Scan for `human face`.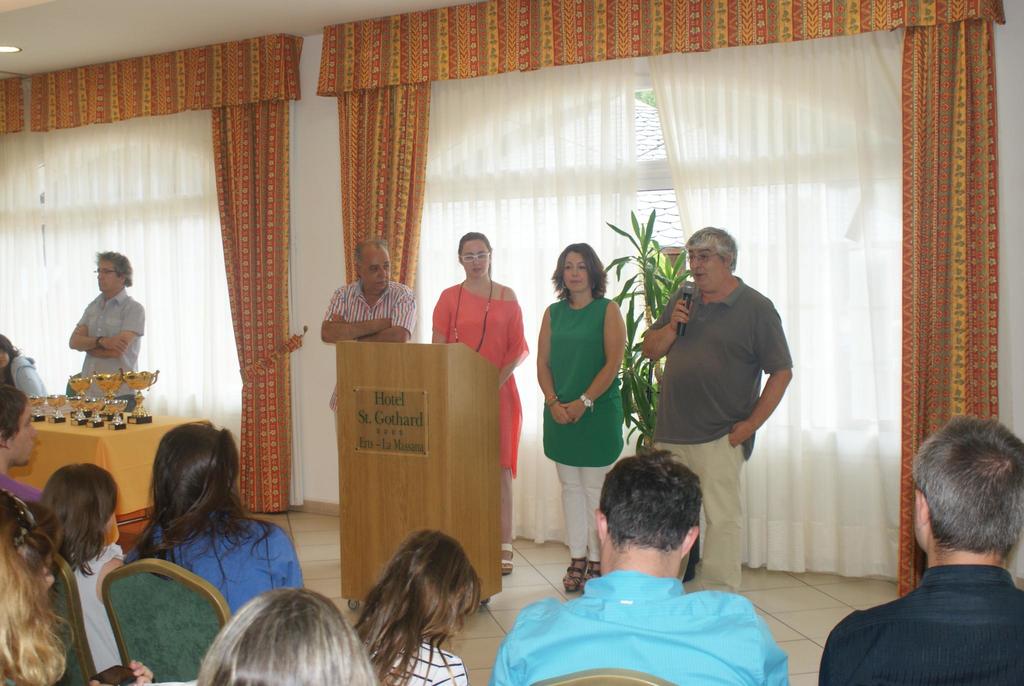
Scan result: BBox(9, 404, 36, 464).
